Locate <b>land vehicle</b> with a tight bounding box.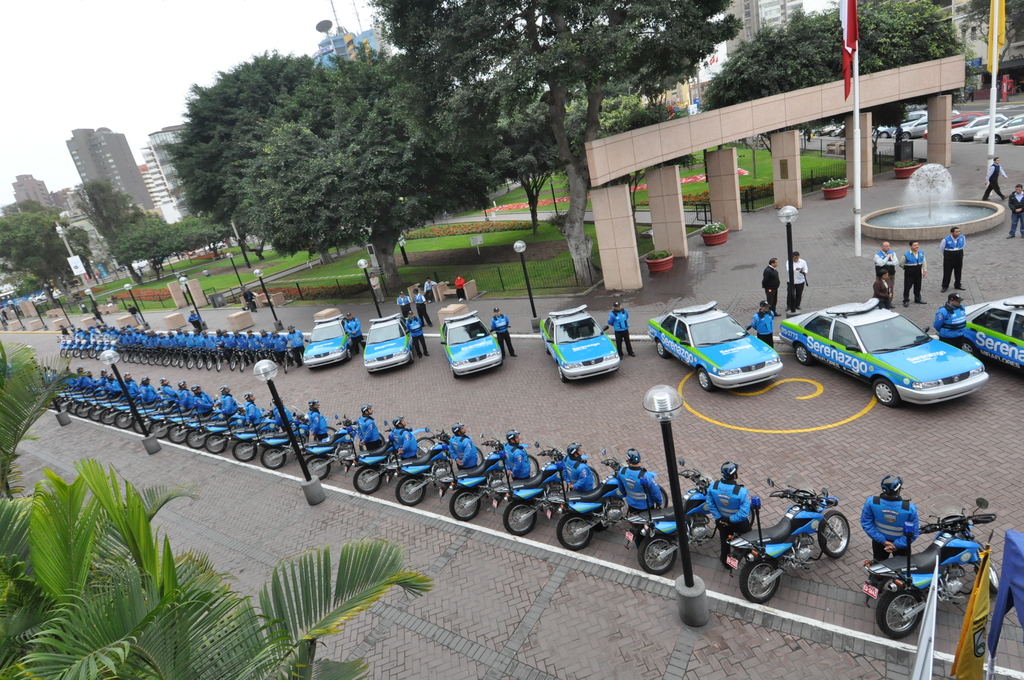
region(297, 414, 359, 478).
